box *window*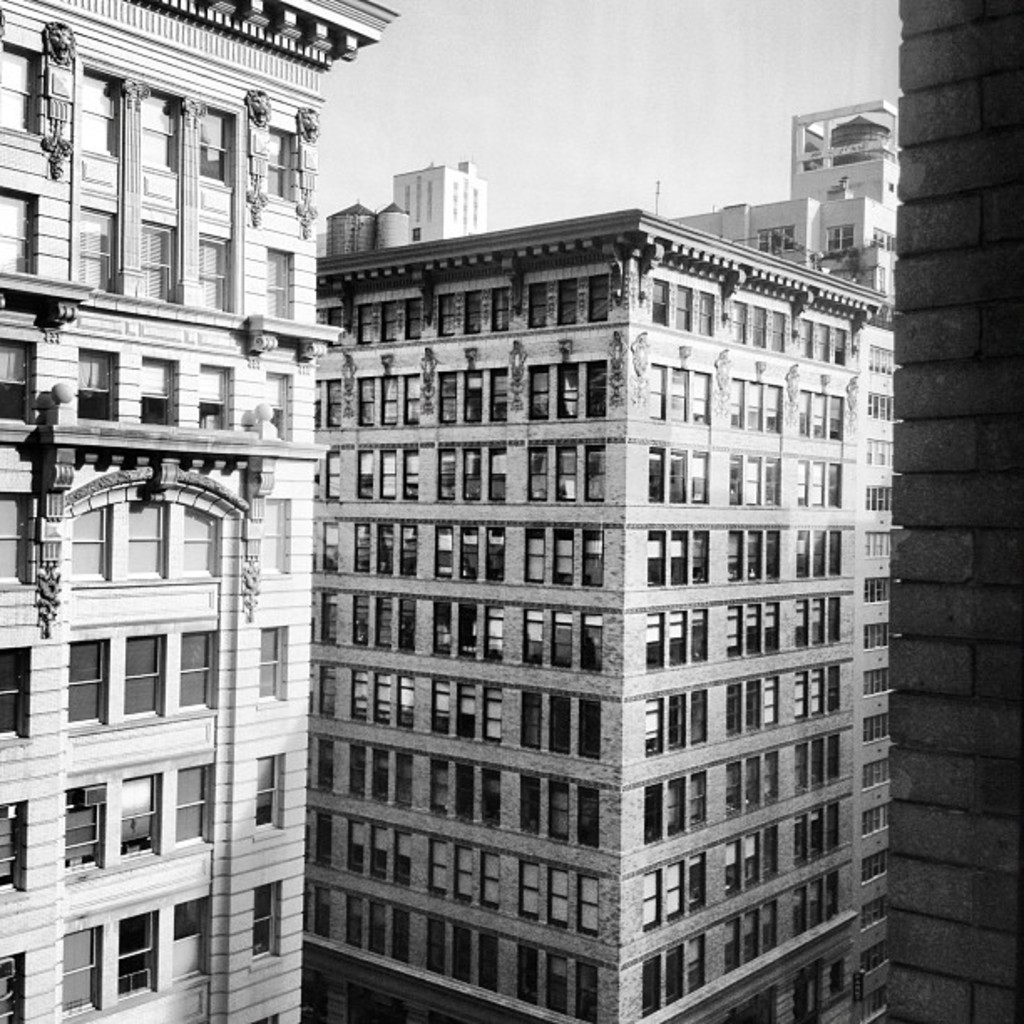
select_region(261, 124, 296, 201)
